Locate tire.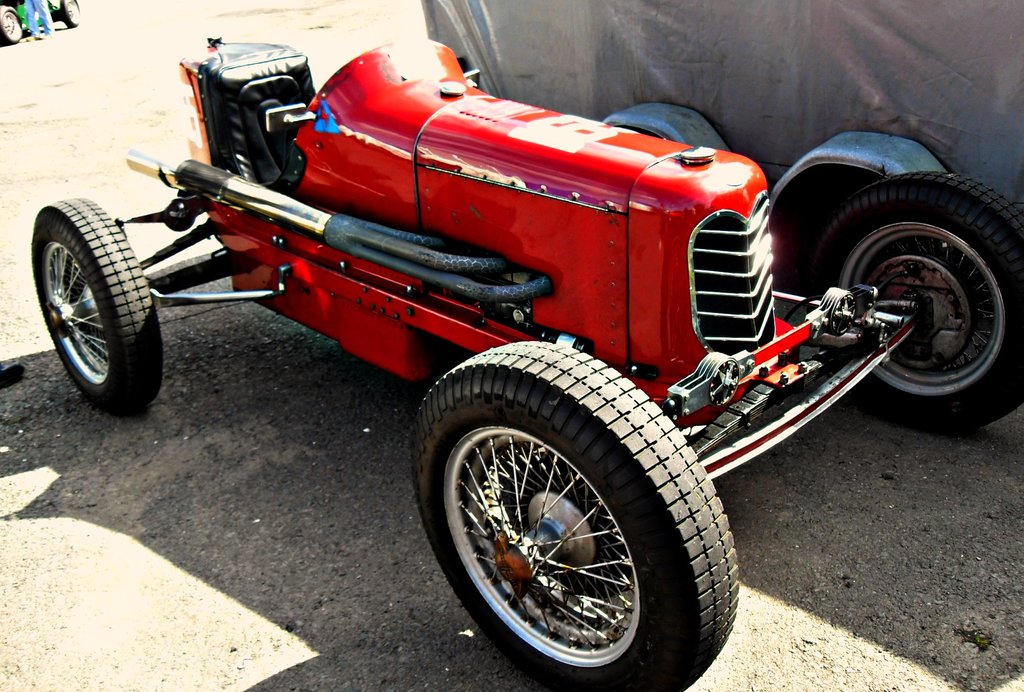
Bounding box: 31/197/163/411.
